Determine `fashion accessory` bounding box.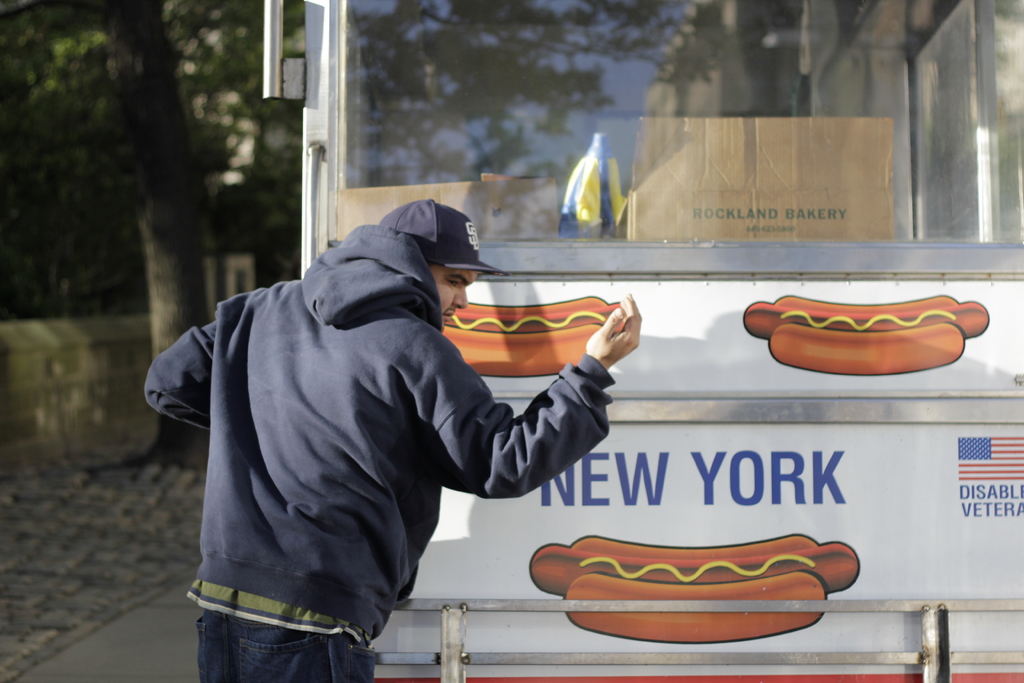
Determined: 379:198:515:274.
